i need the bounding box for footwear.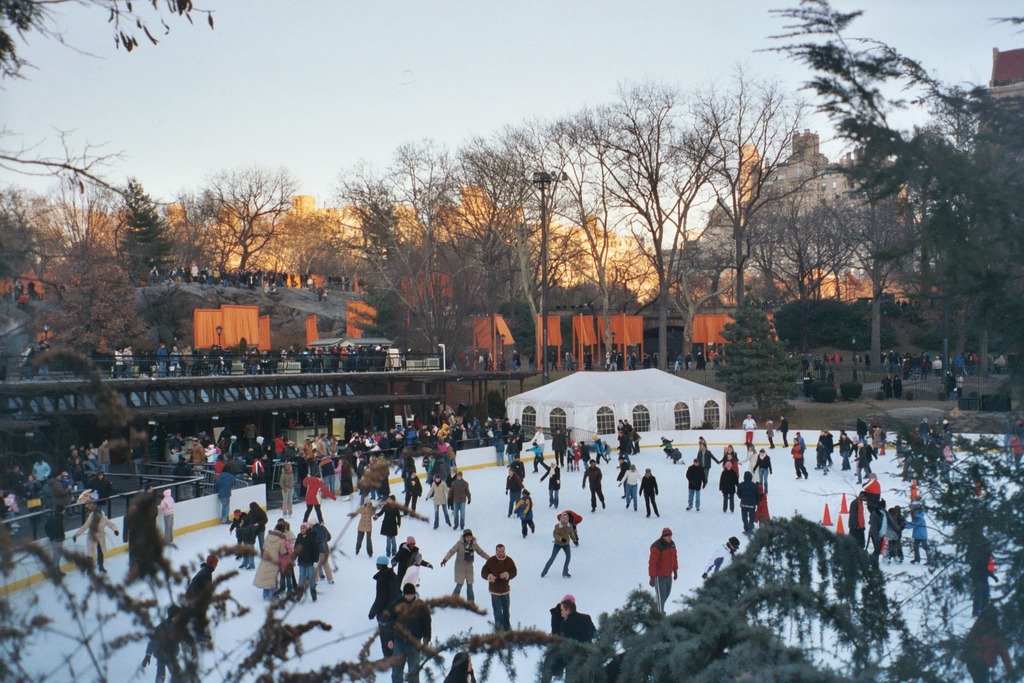
Here it is: detection(245, 565, 253, 570).
